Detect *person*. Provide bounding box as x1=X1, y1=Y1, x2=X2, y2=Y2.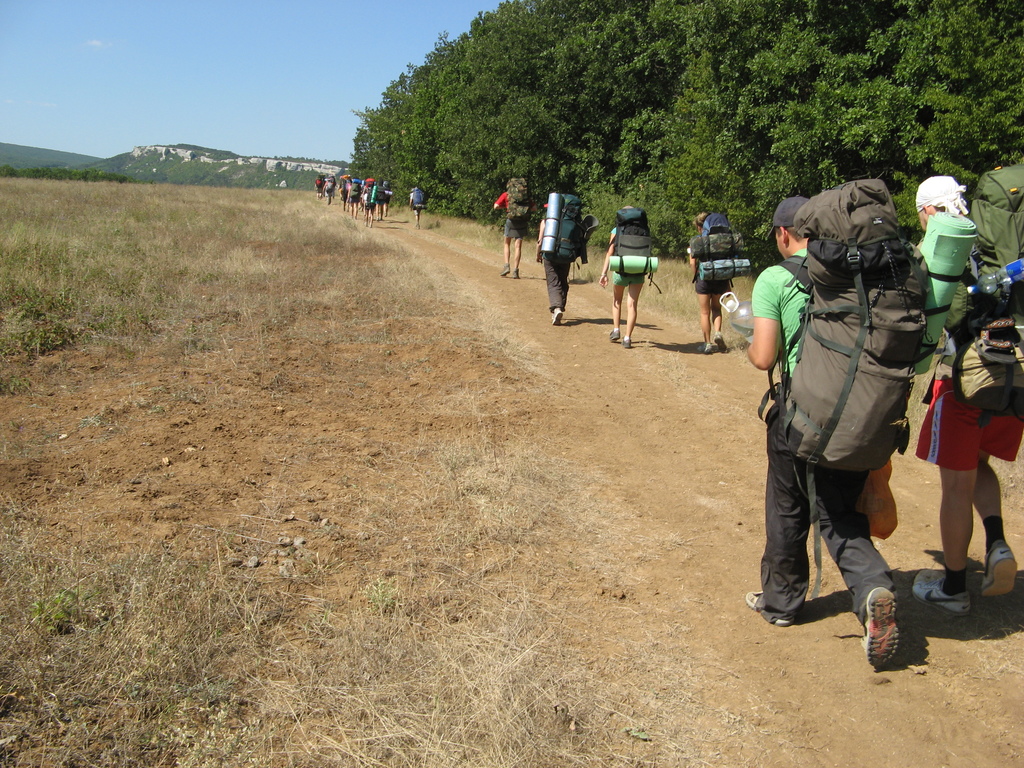
x1=738, y1=198, x2=914, y2=671.
